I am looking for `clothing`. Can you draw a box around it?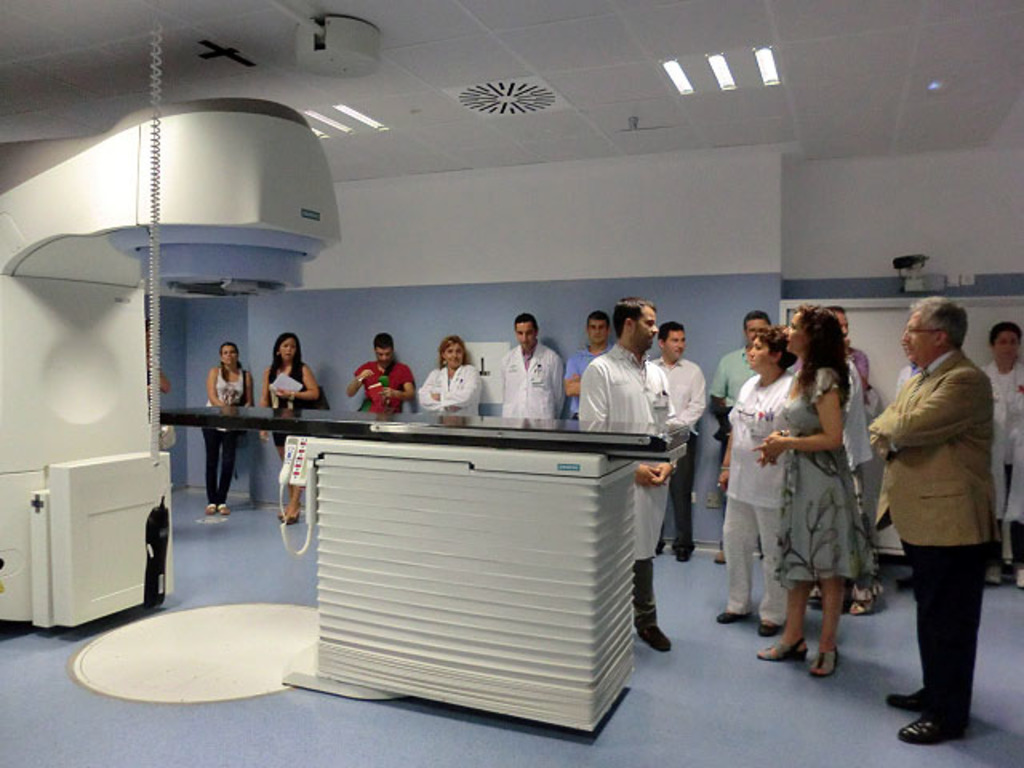
Sure, the bounding box is x1=714, y1=347, x2=762, y2=459.
